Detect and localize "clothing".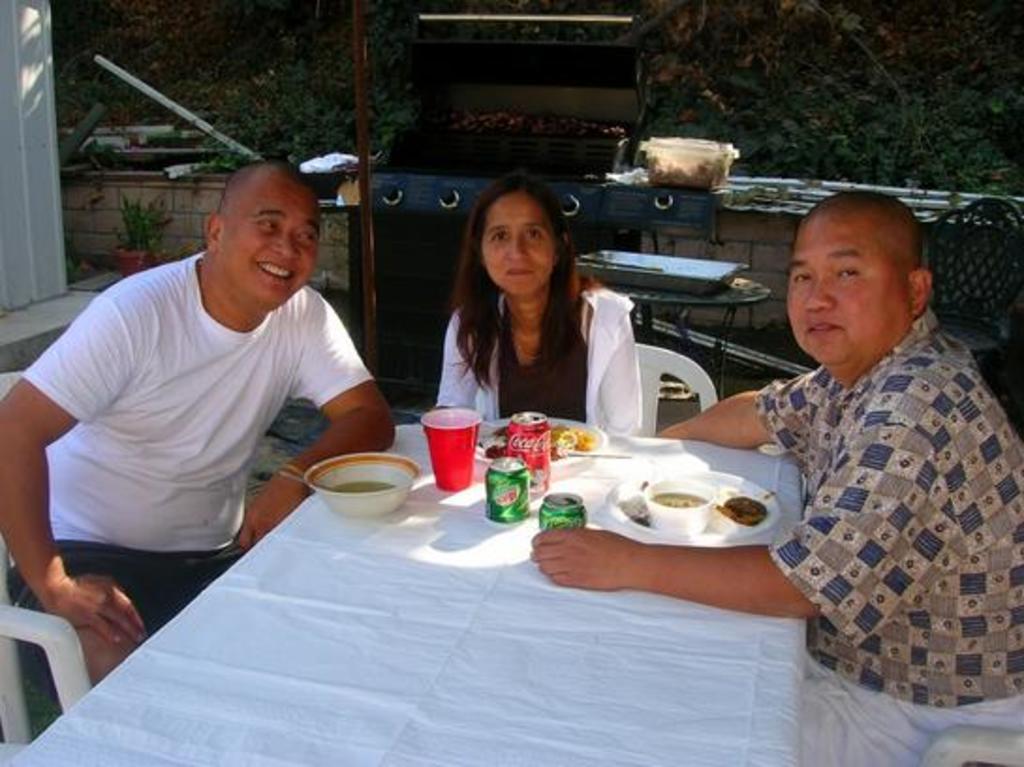
Localized at 436:284:646:434.
